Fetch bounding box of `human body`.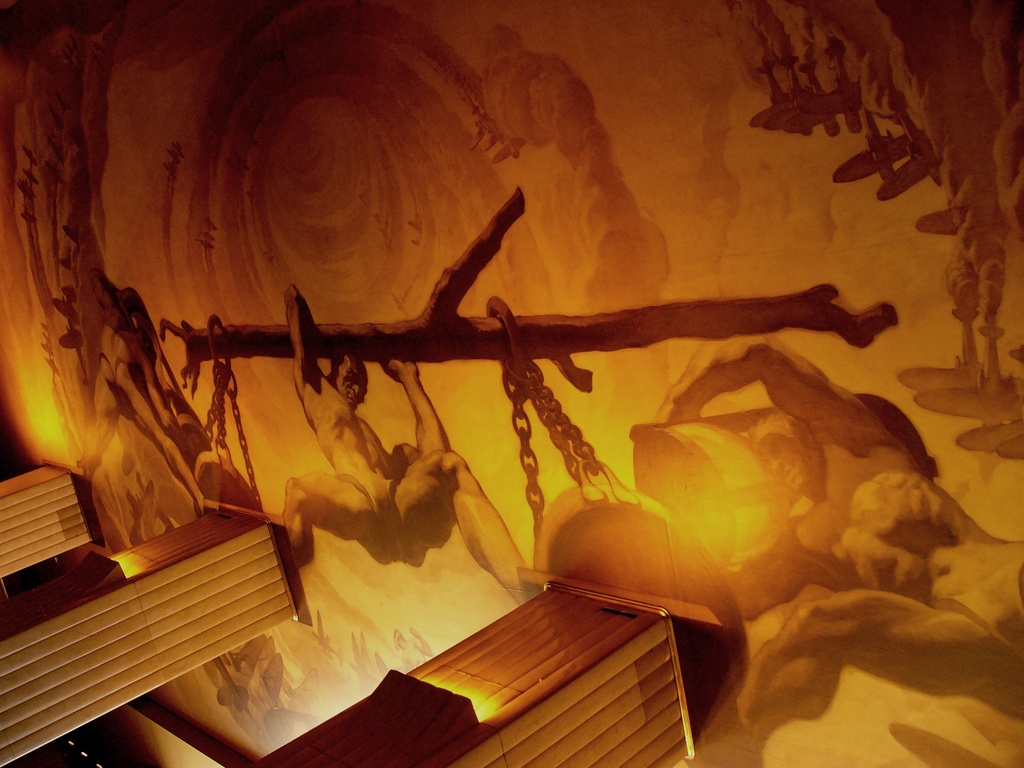
Bbox: BBox(667, 342, 1023, 767).
